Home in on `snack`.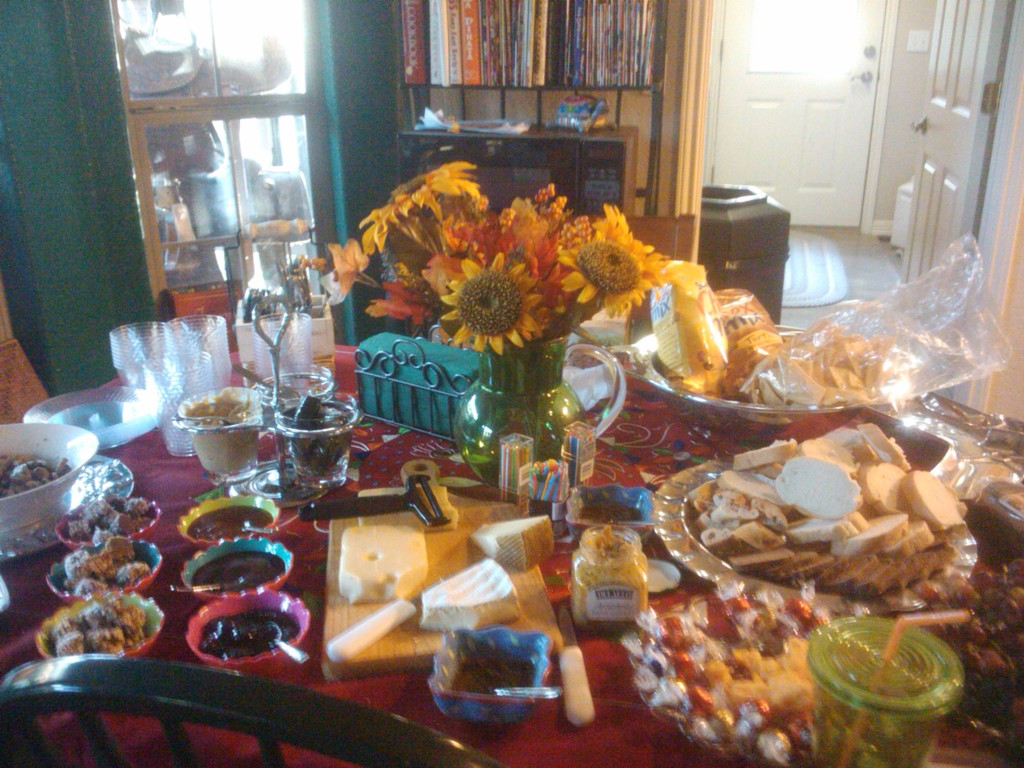
Homed in at pyautogui.locateOnScreen(637, 263, 799, 408).
